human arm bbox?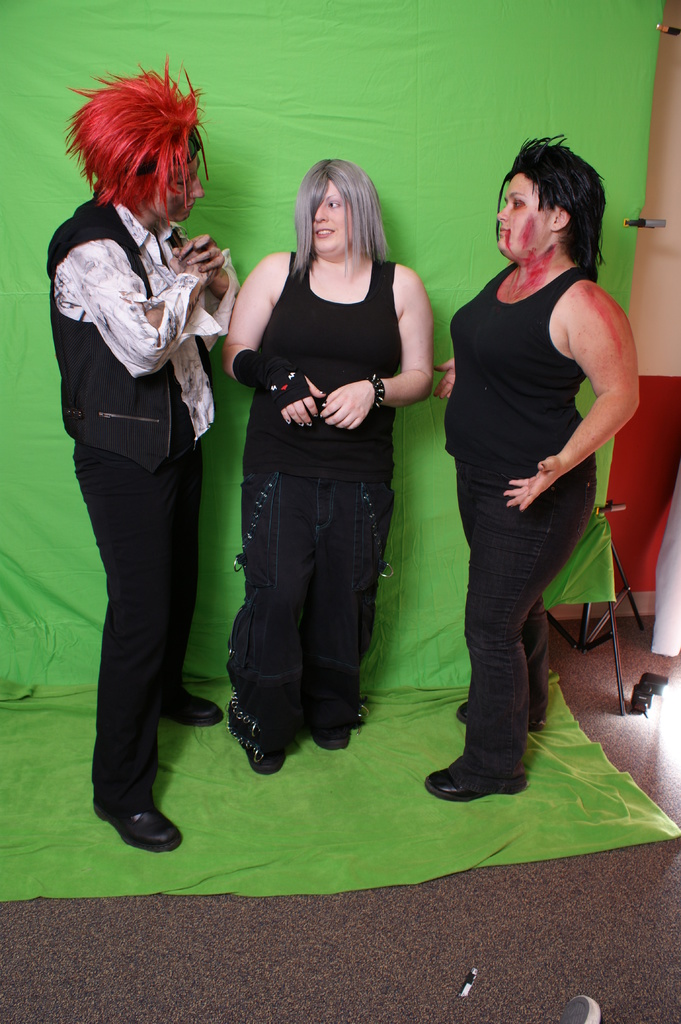
[502, 280, 639, 511]
